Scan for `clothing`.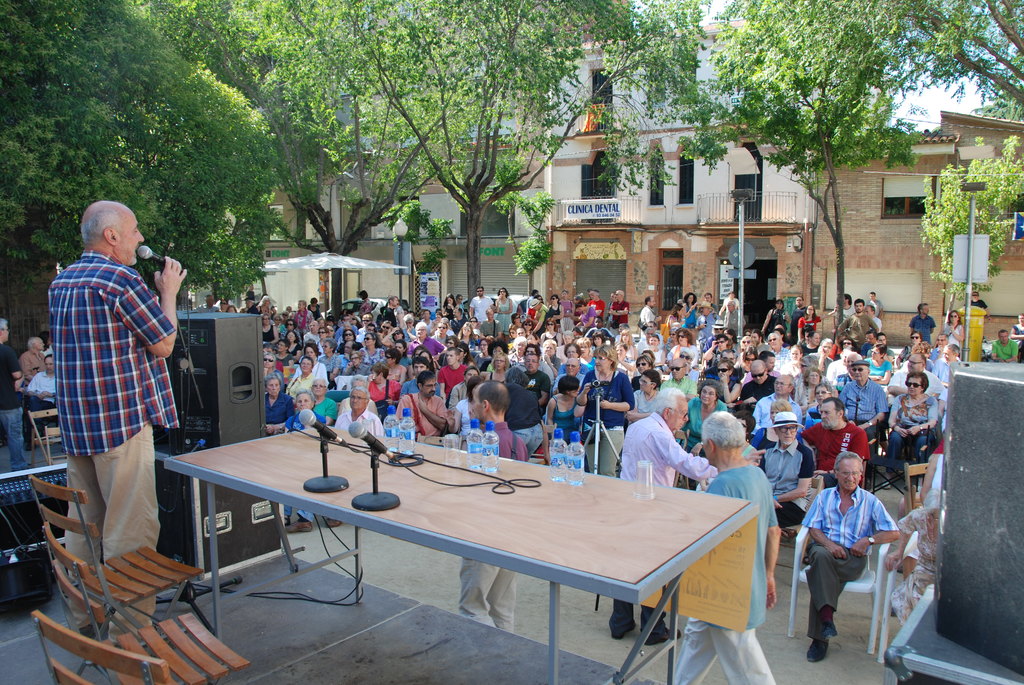
Scan result: Rect(472, 355, 493, 374).
